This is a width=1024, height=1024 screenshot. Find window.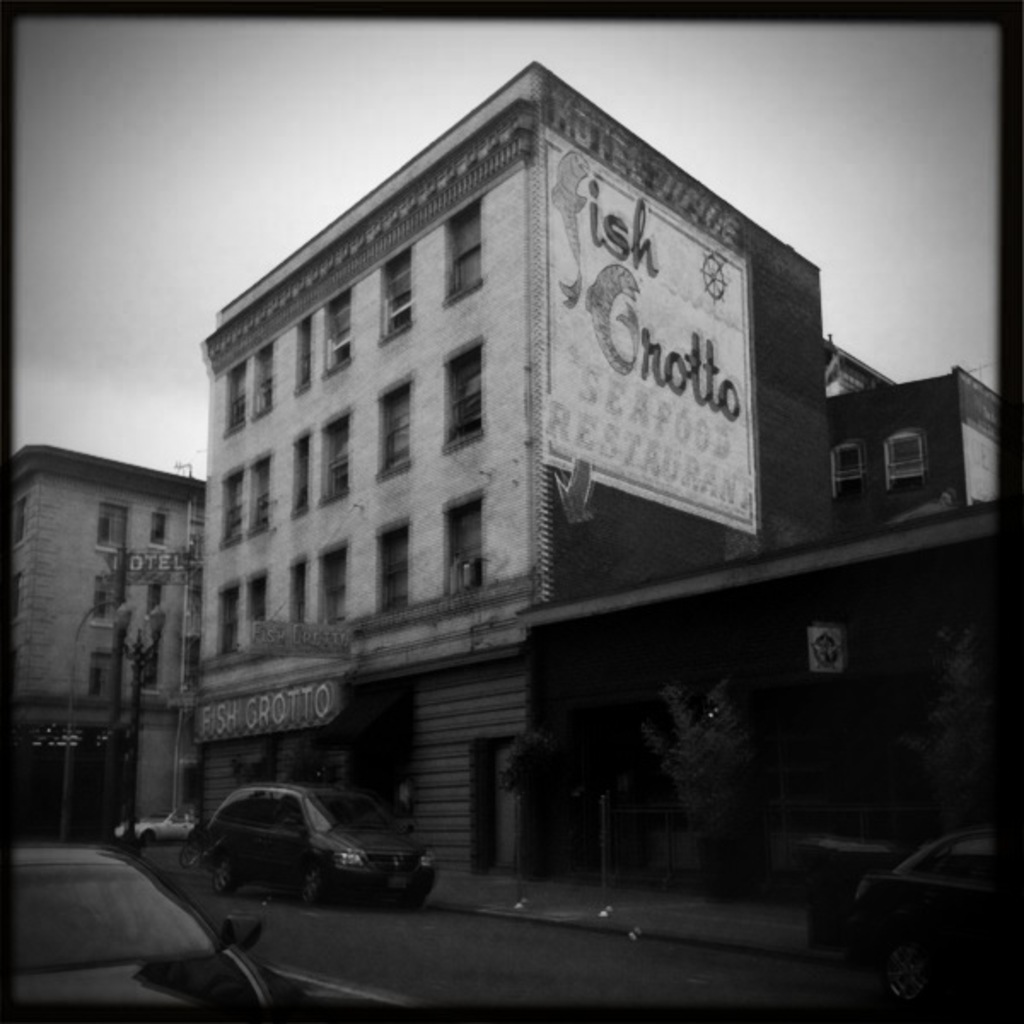
Bounding box: region(377, 251, 413, 343).
